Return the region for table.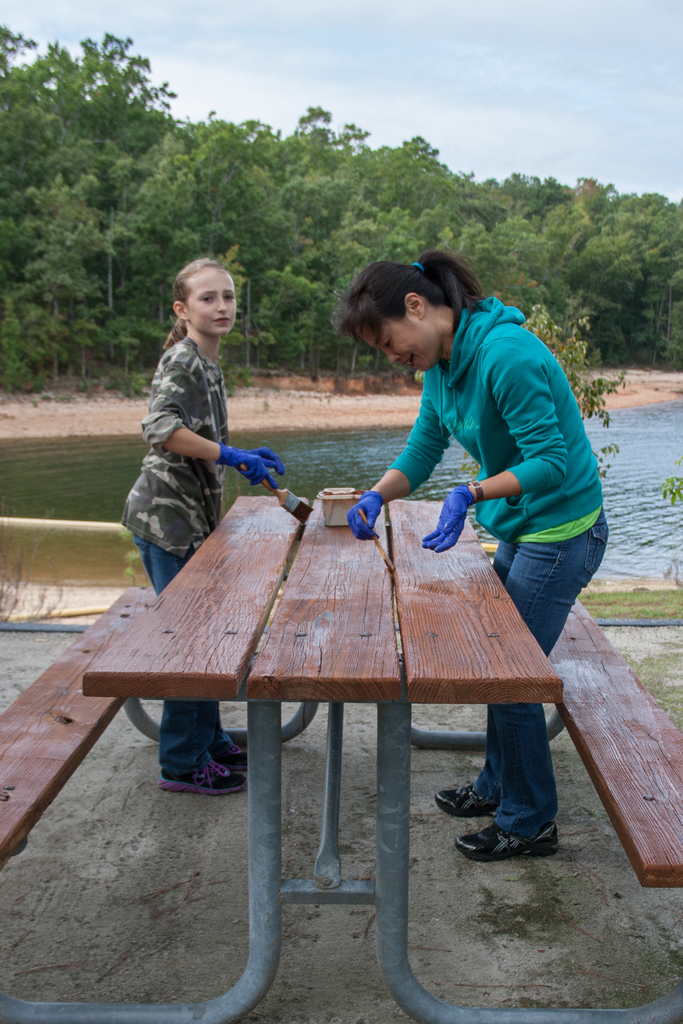
<bbox>0, 485, 682, 1023</bbox>.
